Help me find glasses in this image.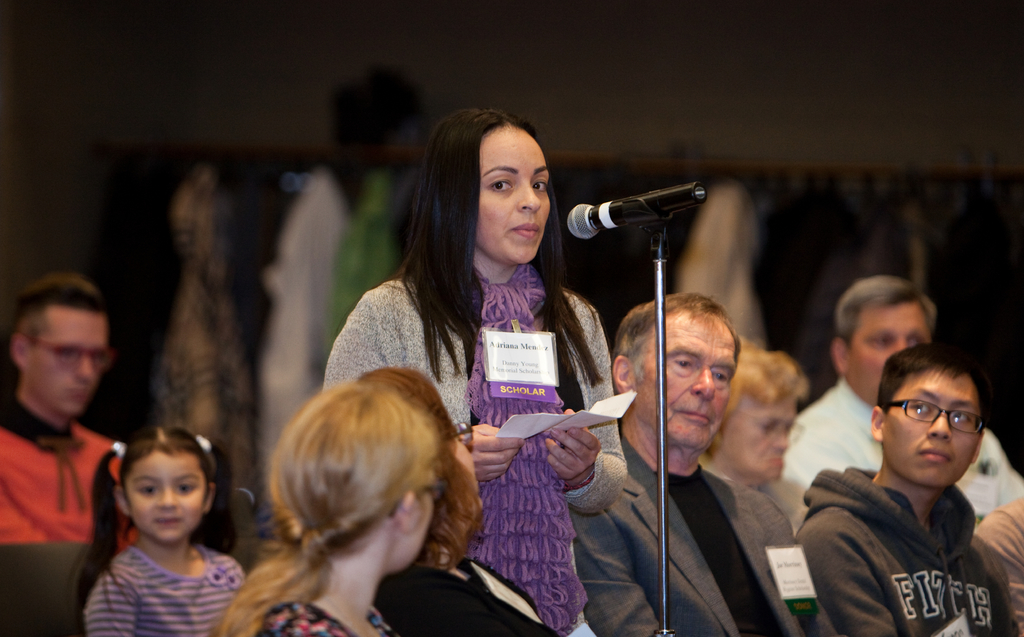
Found it: (880, 399, 994, 447).
